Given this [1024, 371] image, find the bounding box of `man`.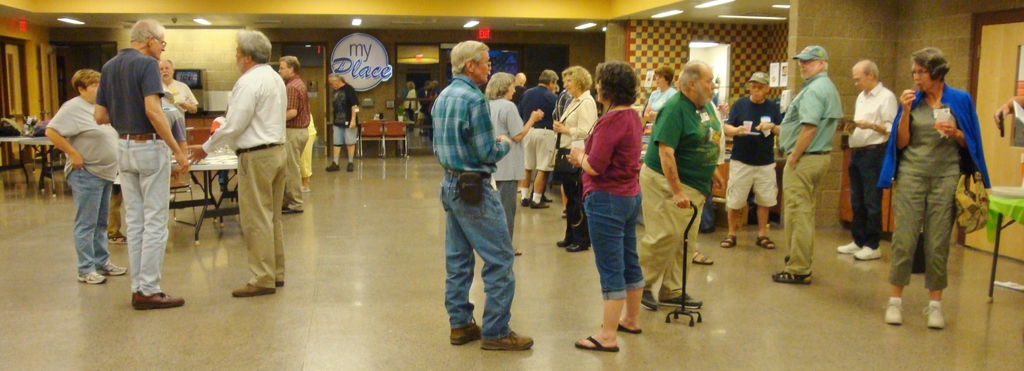
left=518, top=69, right=560, bottom=208.
